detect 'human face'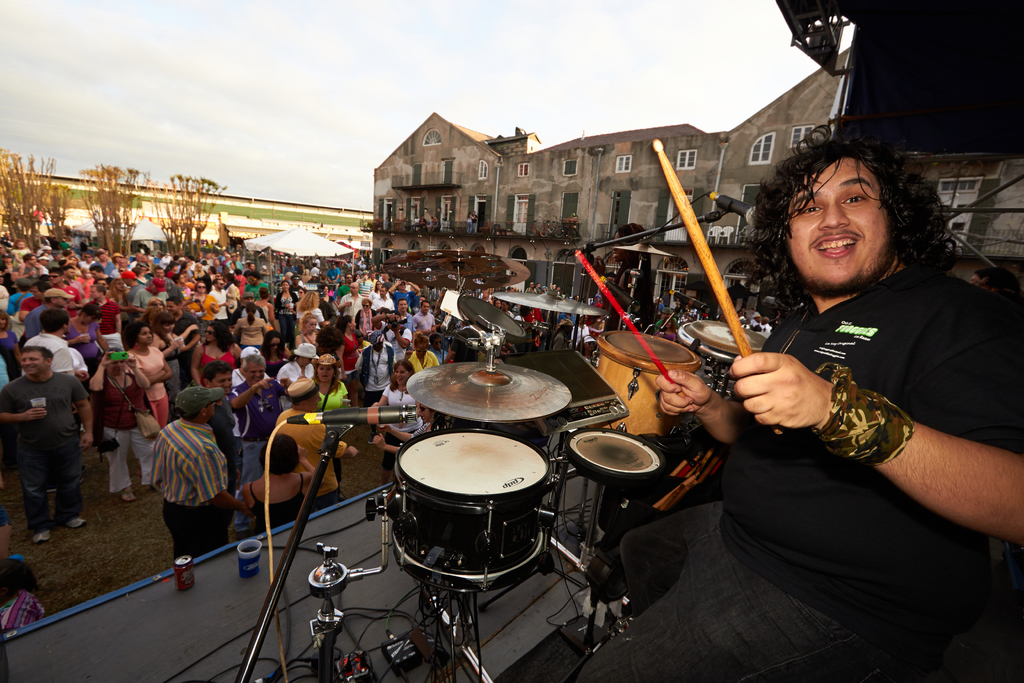
l=394, t=365, r=410, b=384
